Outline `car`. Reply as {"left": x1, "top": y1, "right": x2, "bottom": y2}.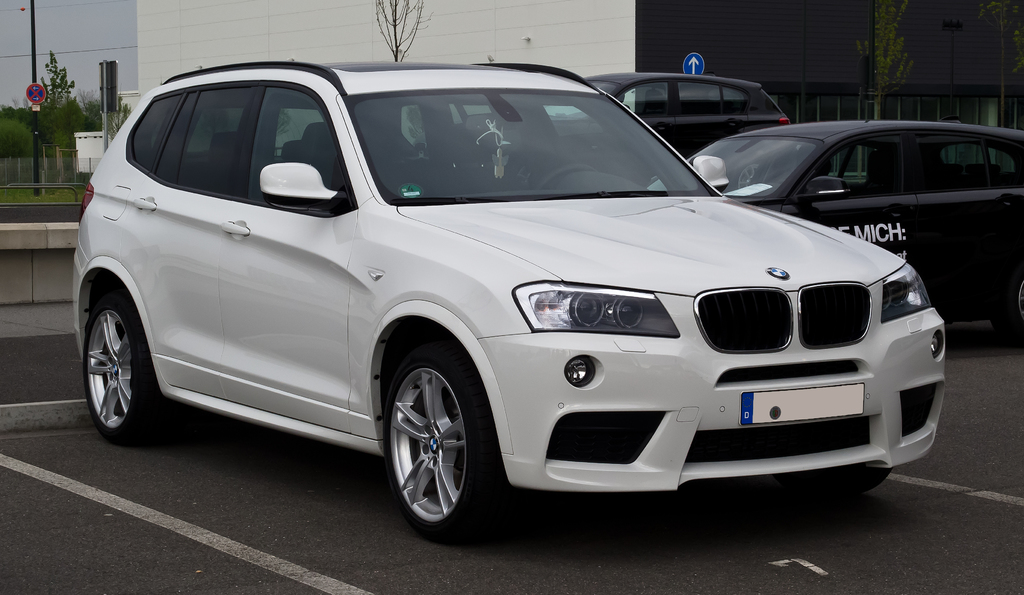
{"left": 61, "top": 73, "right": 963, "bottom": 534}.
